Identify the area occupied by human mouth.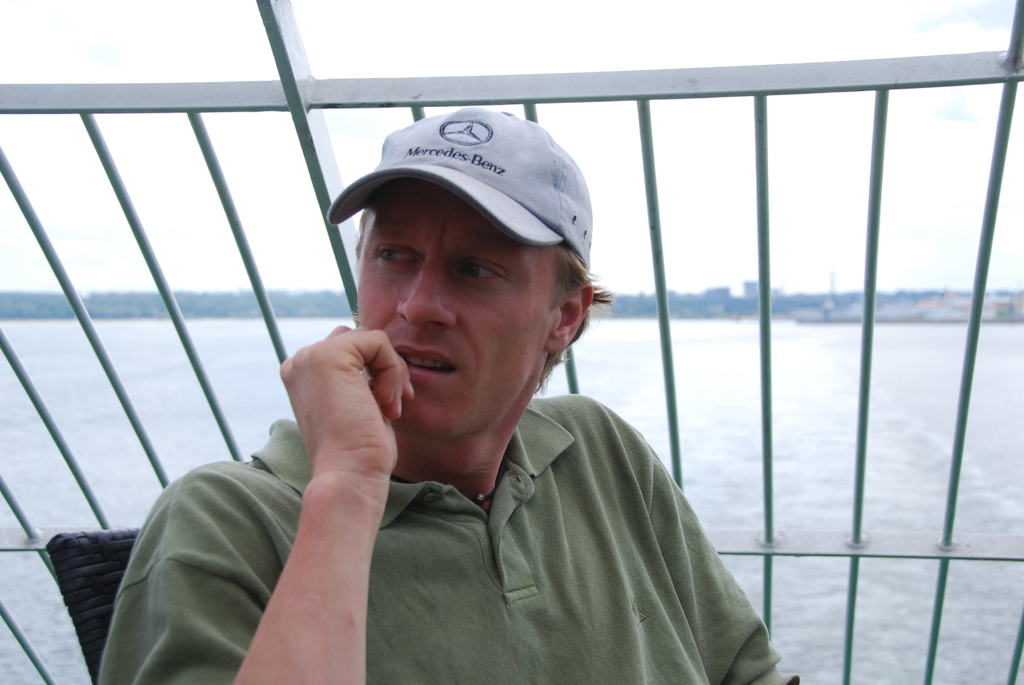
Area: [left=394, top=345, right=456, bottom=380].
